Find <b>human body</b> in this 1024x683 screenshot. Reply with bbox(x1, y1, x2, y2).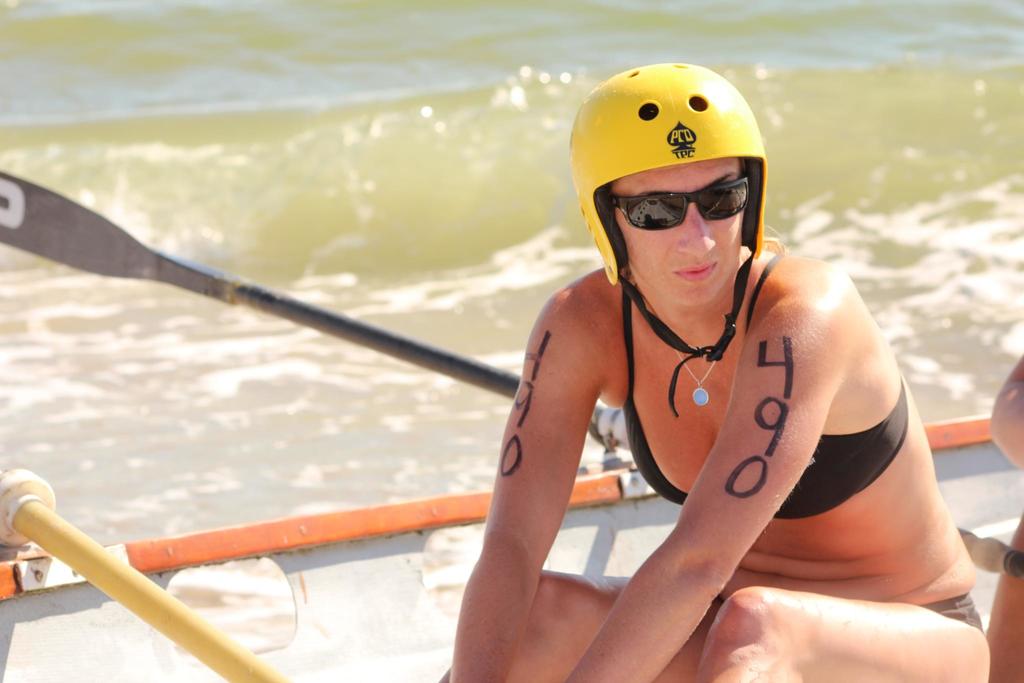
bbox(442, 153, 993, 682).
